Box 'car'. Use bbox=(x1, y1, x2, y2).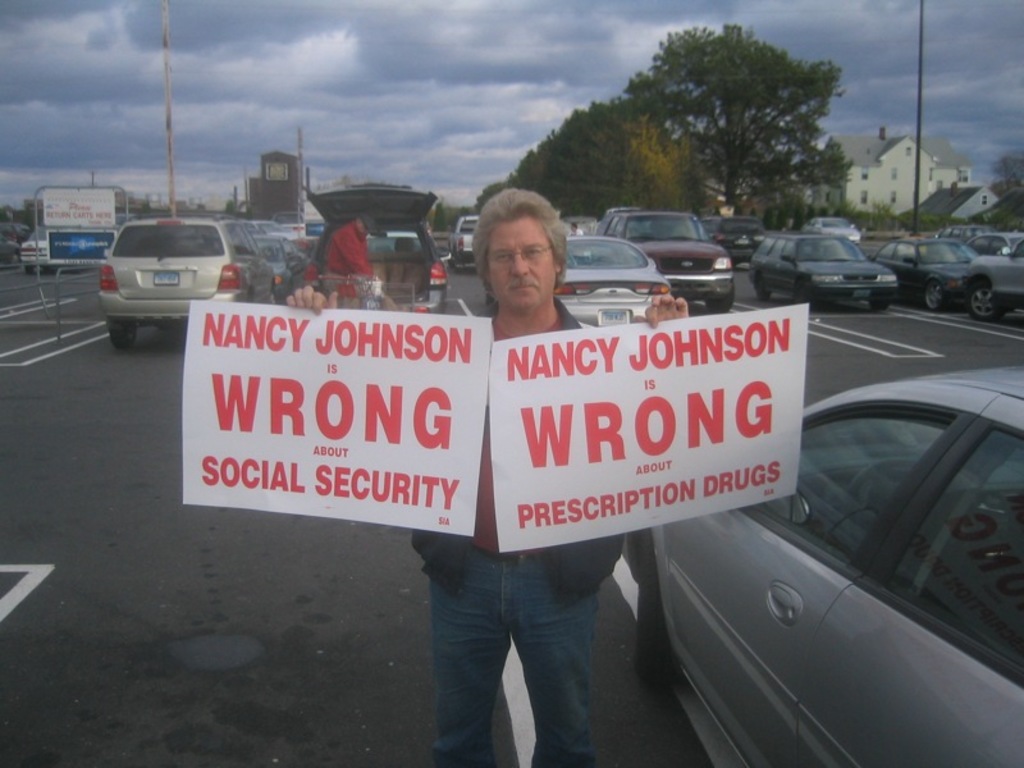
bbox=(965, 242, 1023, 321).
